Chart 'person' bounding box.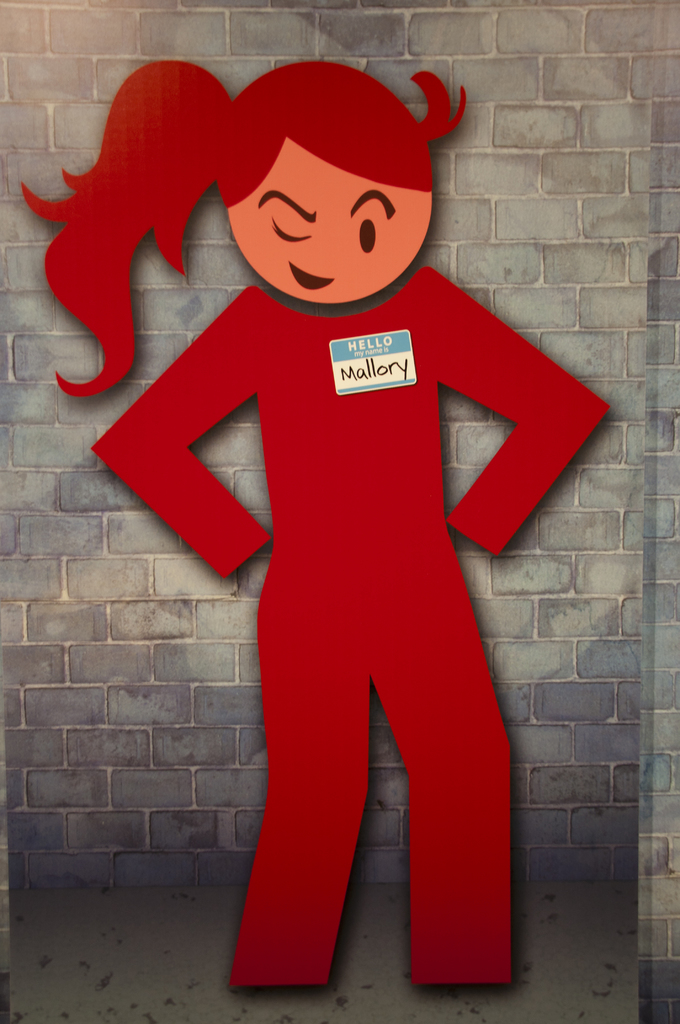
Charted: l=91, t=60, r=580, b=959.
